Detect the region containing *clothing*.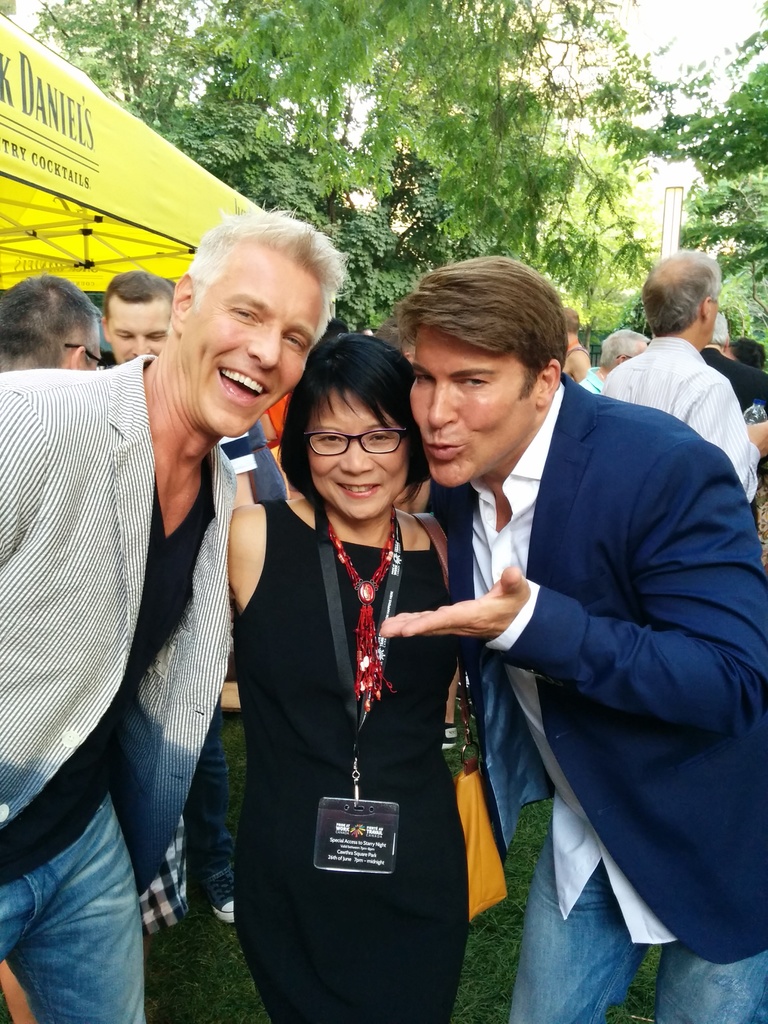
<box>447,371,751,1000</box>.
